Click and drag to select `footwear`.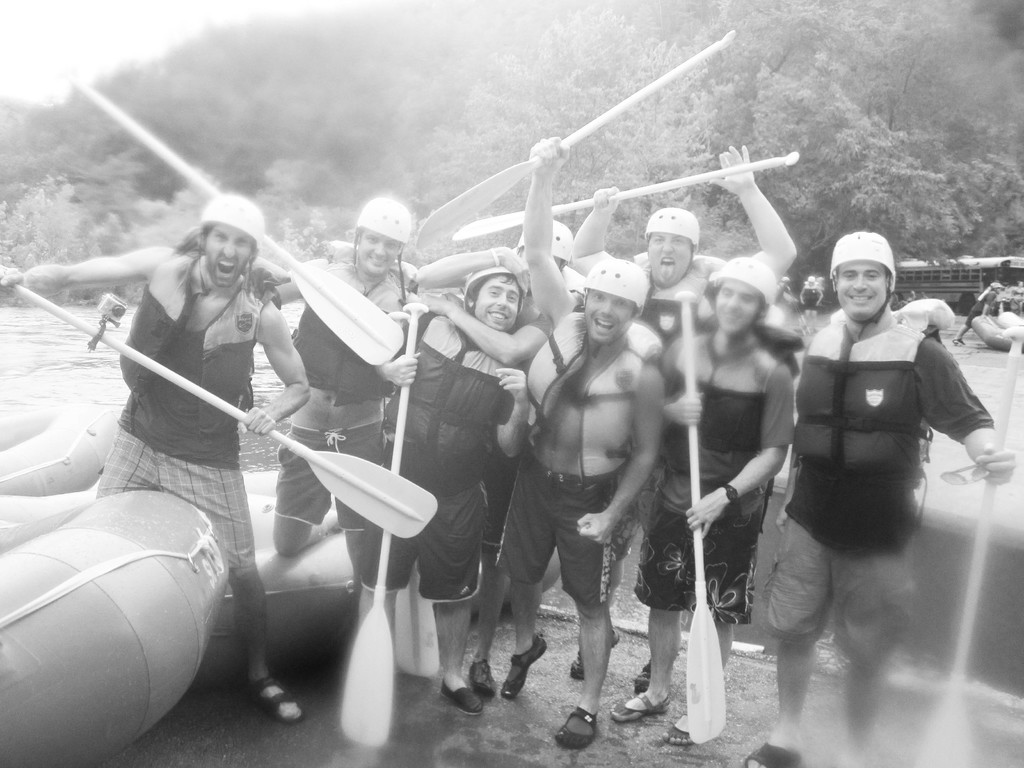
Selection: <box>610,686,669,718</box>.
